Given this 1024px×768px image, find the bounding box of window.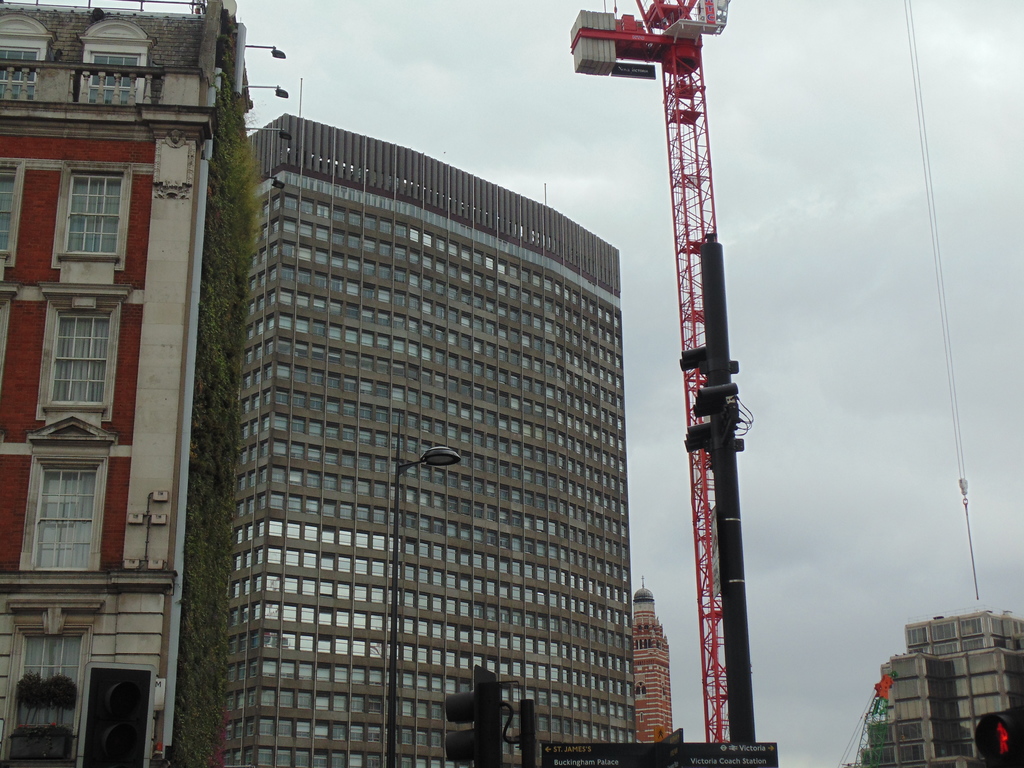
bbox=[908, 625, 931, 642].
